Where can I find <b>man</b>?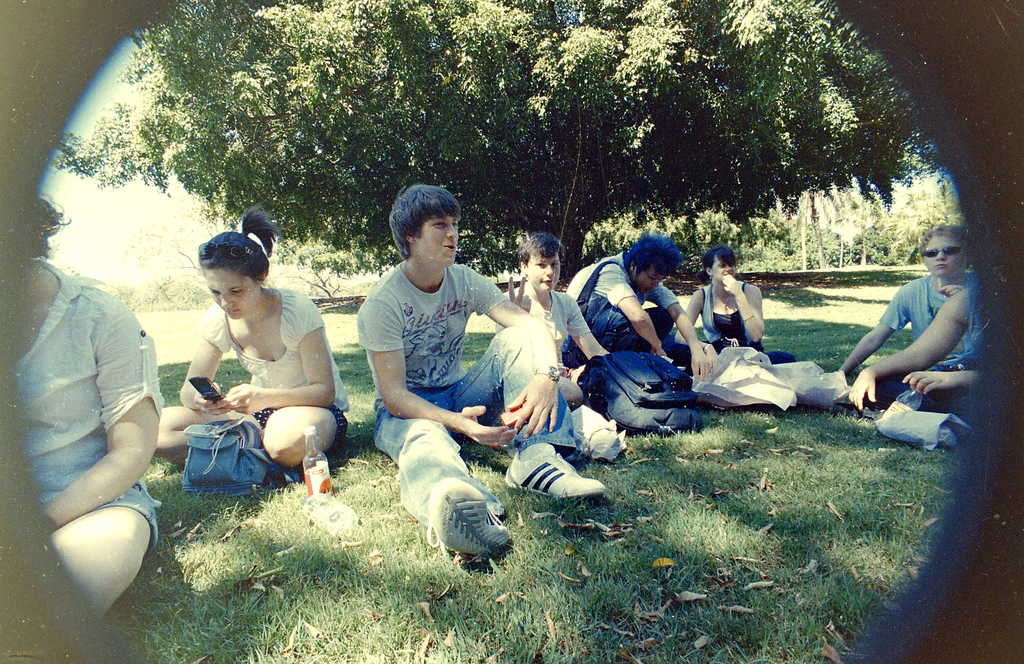
You can find it at rect(341, 192, 527, 530).
